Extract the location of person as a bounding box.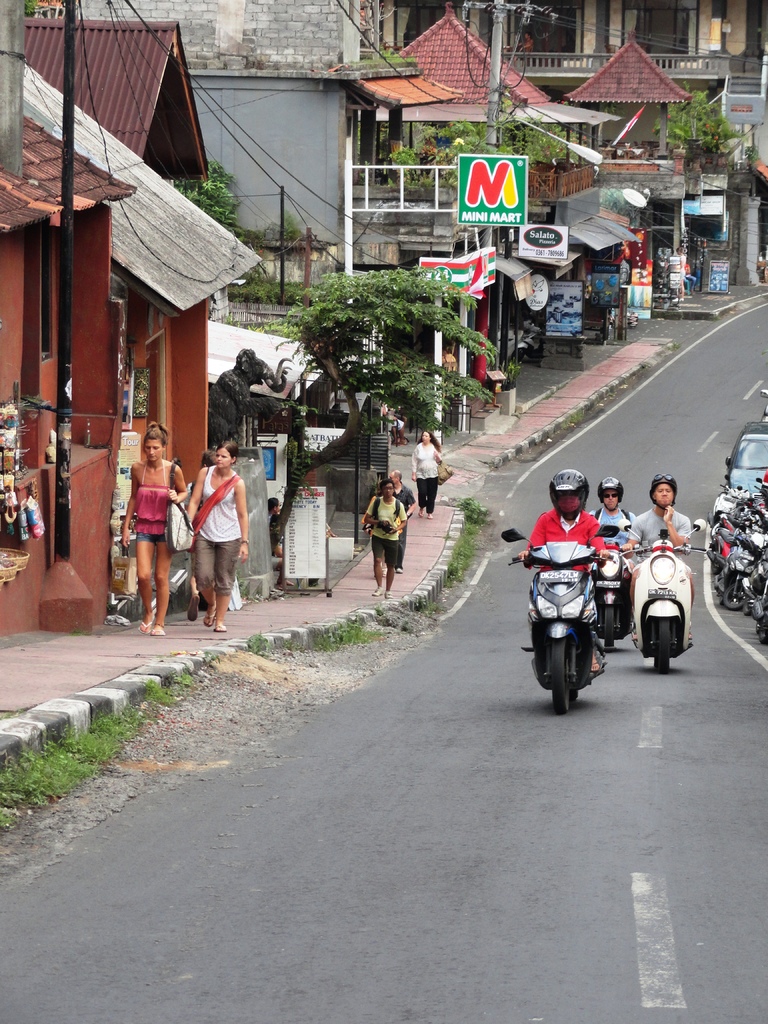
rect(364, 483, 404, 593).
